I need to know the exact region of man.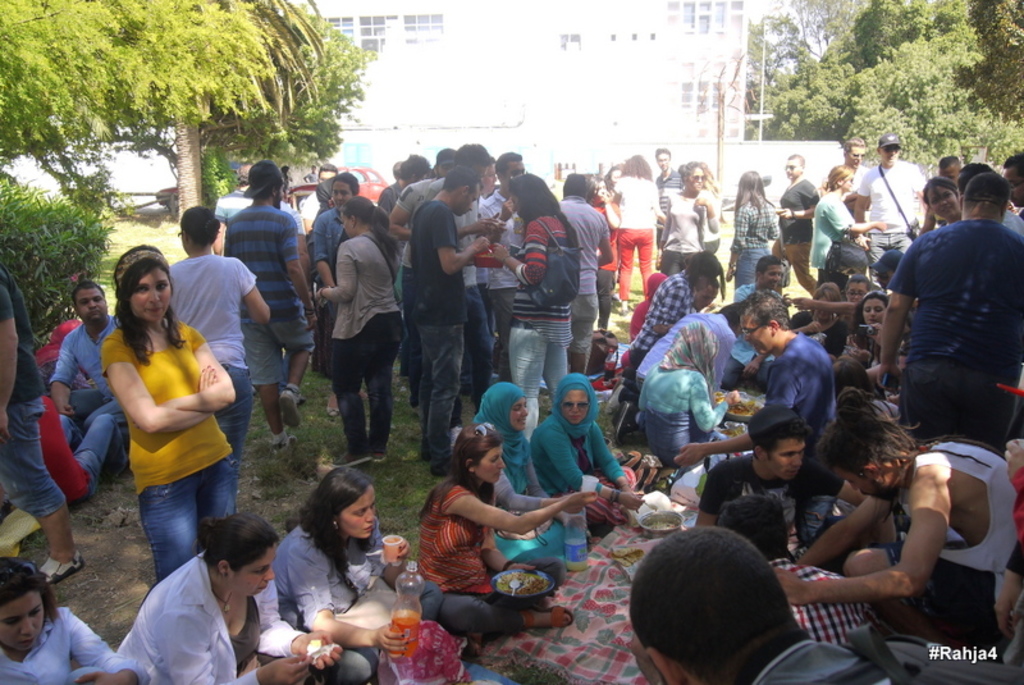
Region: bbox(394, 141, 499, 412).
